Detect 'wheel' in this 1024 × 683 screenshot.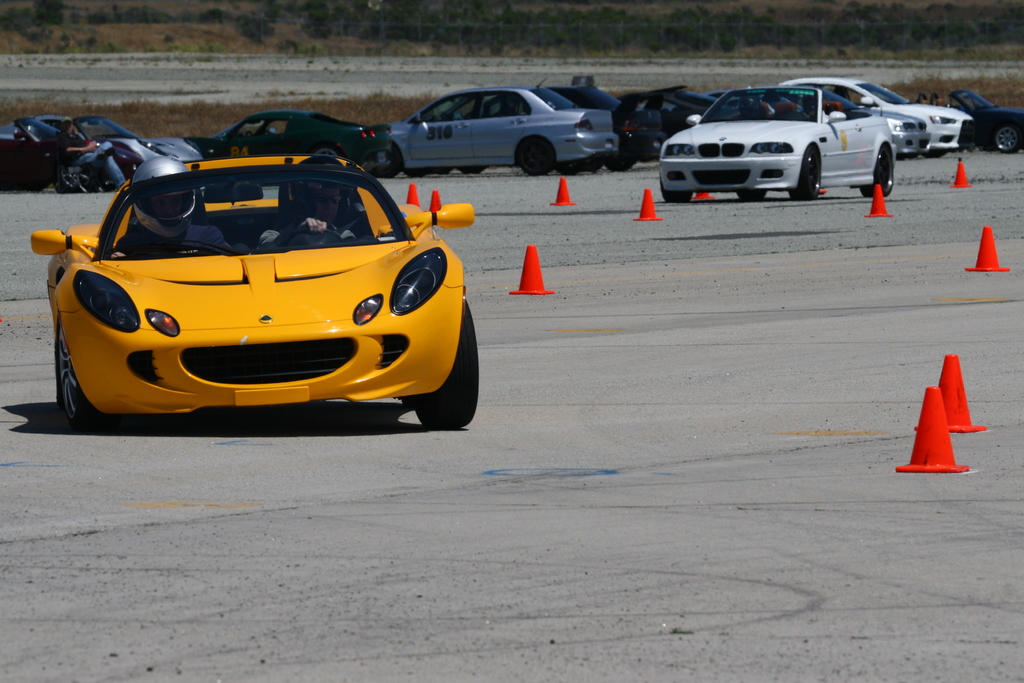
Detection: region(279, 226, 344, 247).
